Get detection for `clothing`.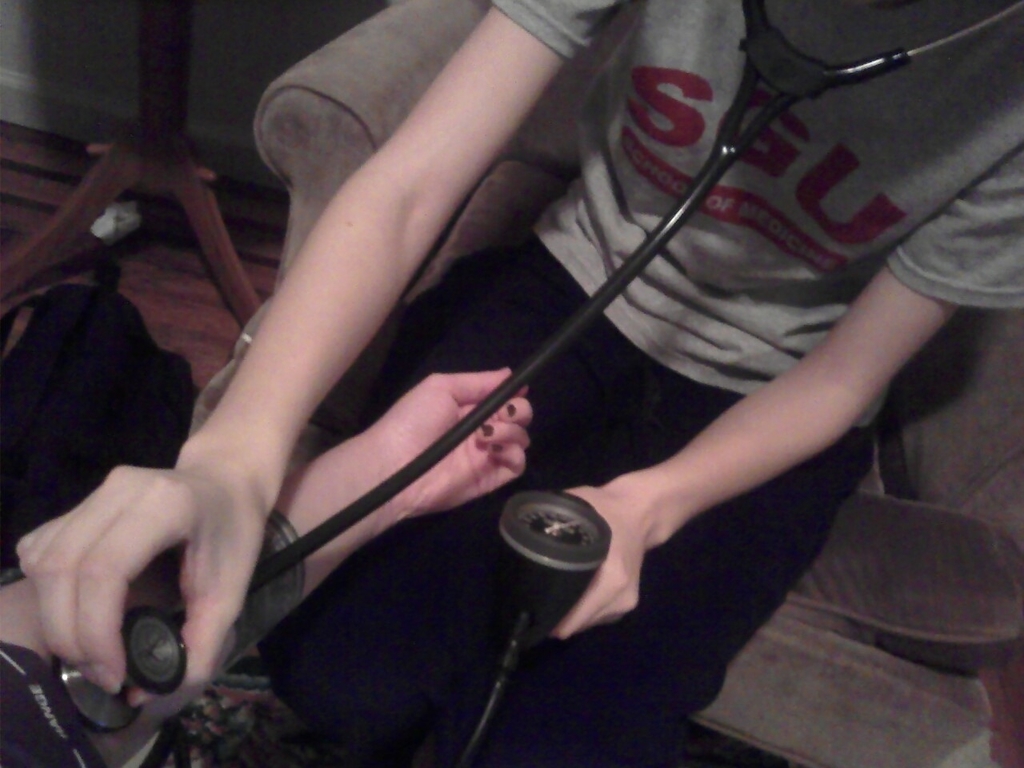
Detection: [159,0,977,731].
